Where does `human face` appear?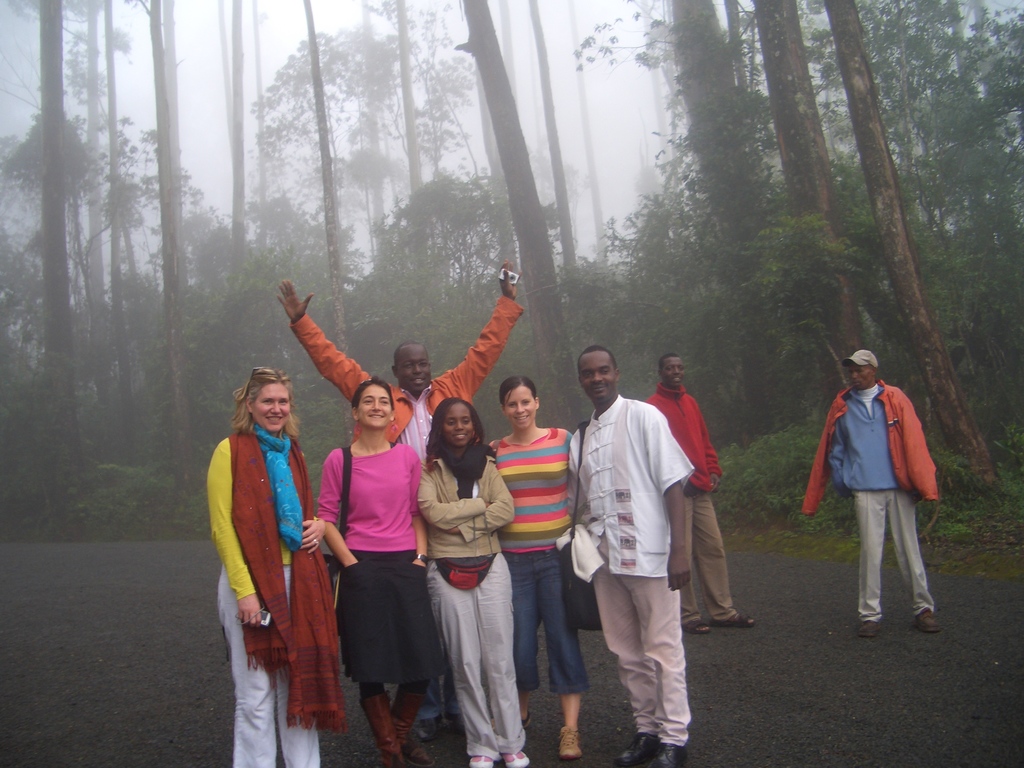
Appears at 580/352/616/397.
